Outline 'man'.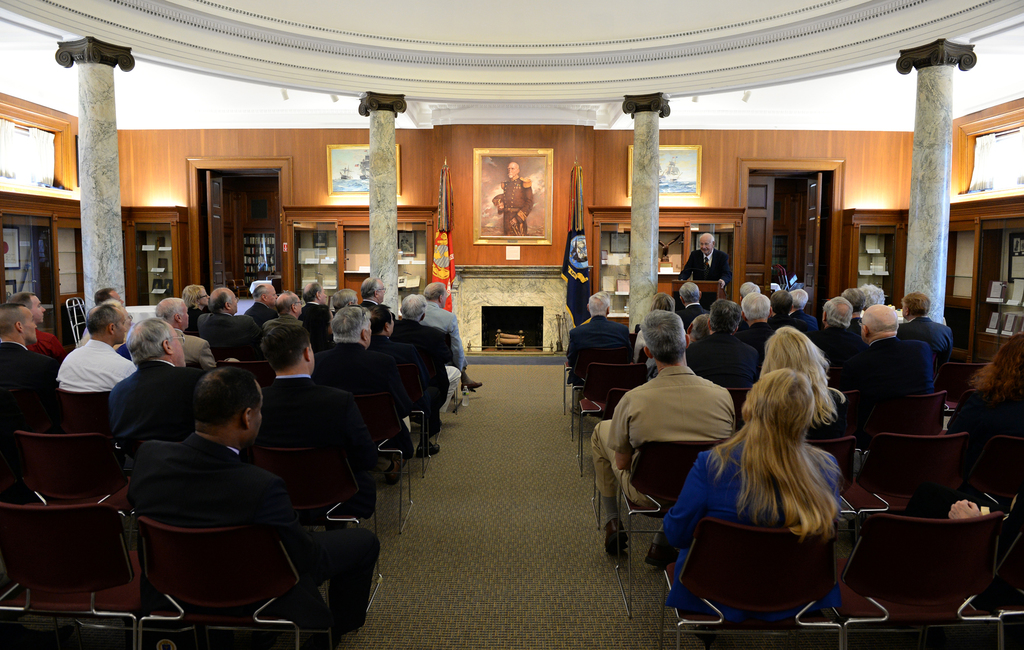
Outline: [0,300,62,390].
